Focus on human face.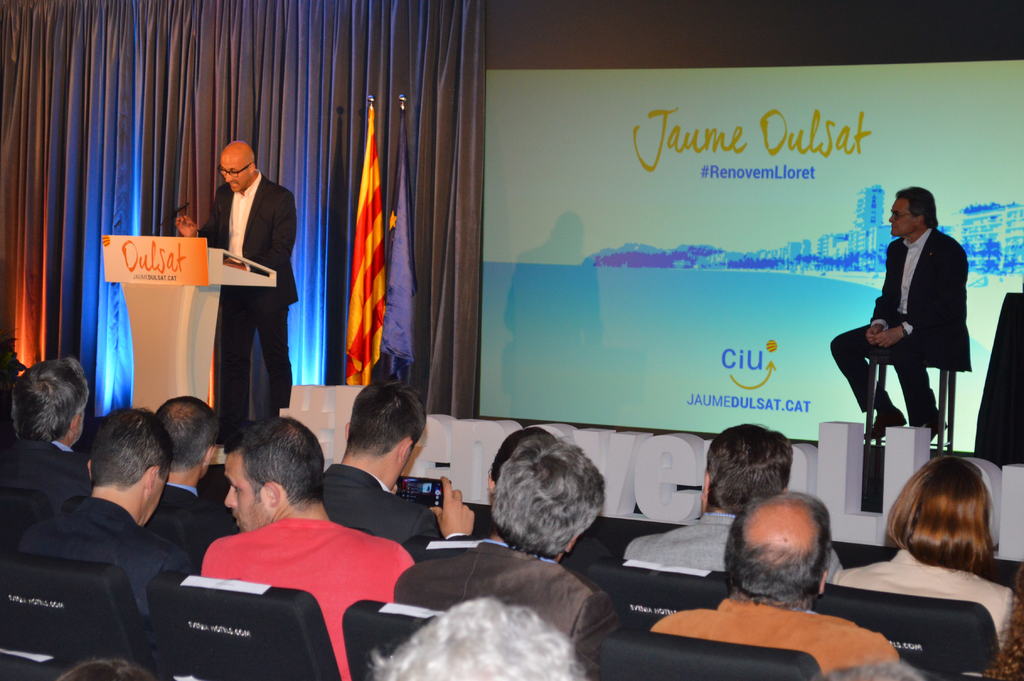
Focused at [x1=220, y1=158, x2=250, y2=185].
